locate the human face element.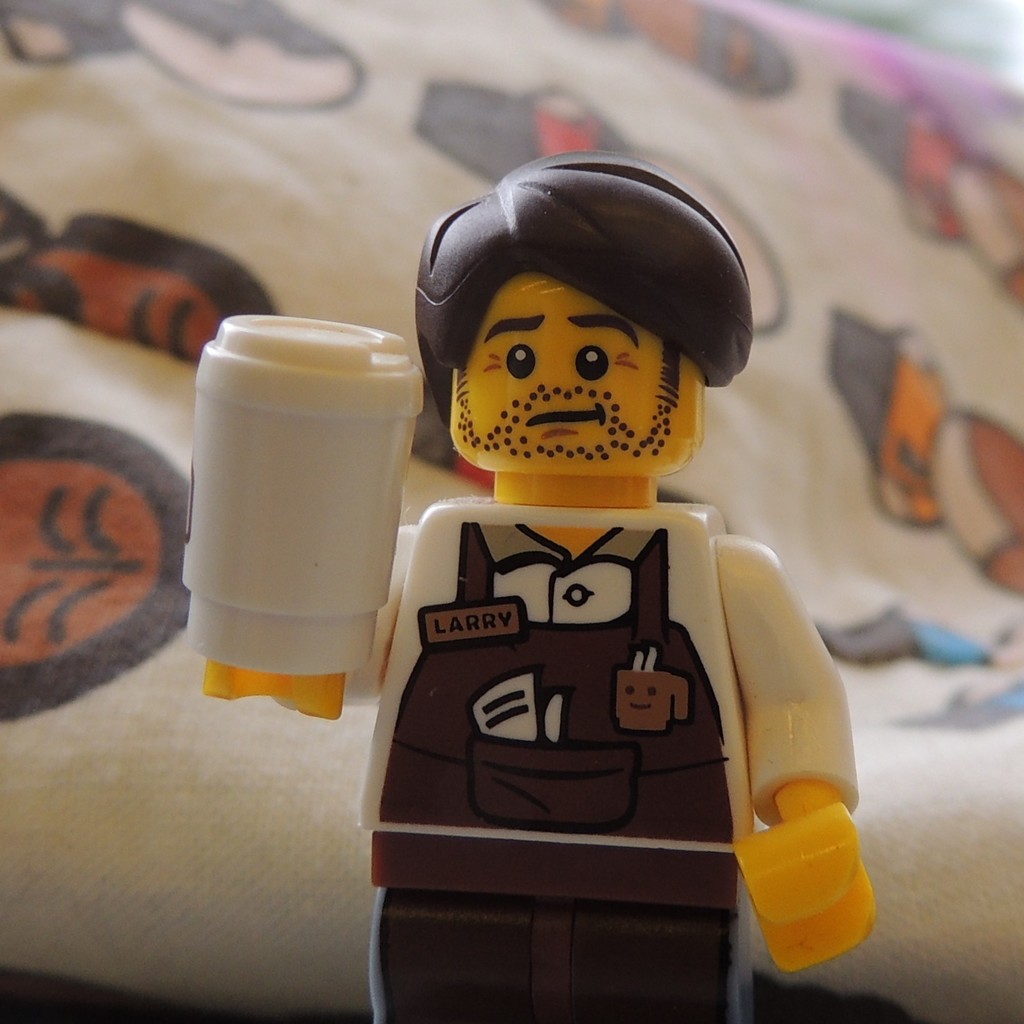
Element bbox: 451 276 705 474.
